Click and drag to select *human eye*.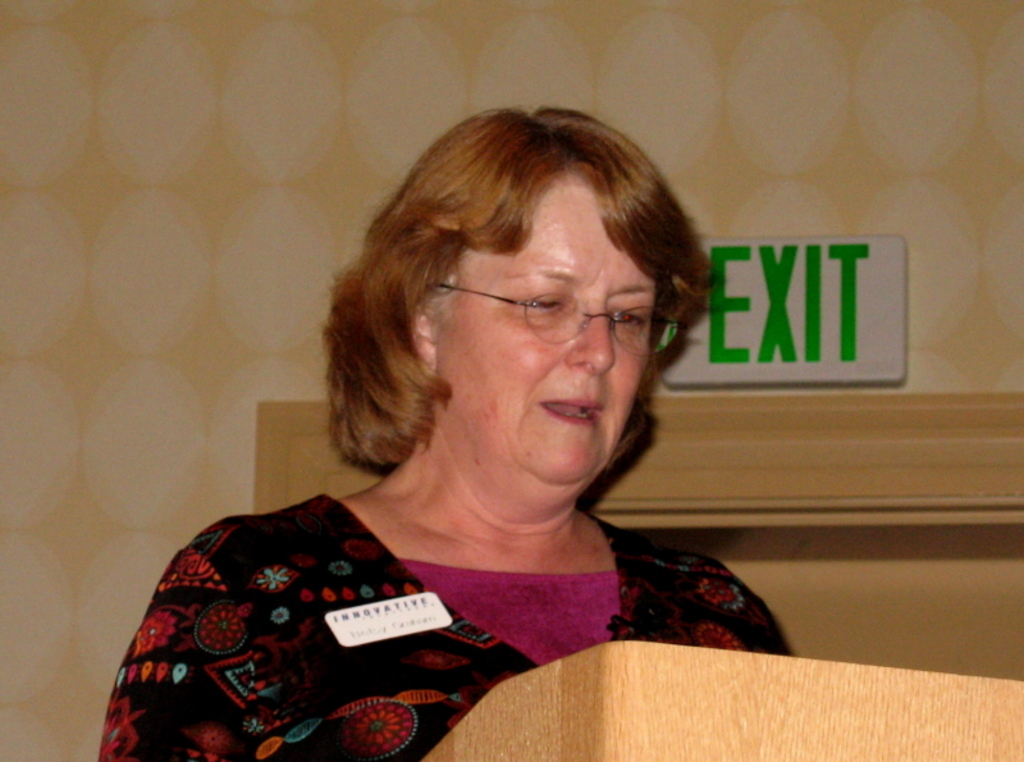
Selection: {"left": 611, "top": 304, "right": 652, "bottom": 332}.
